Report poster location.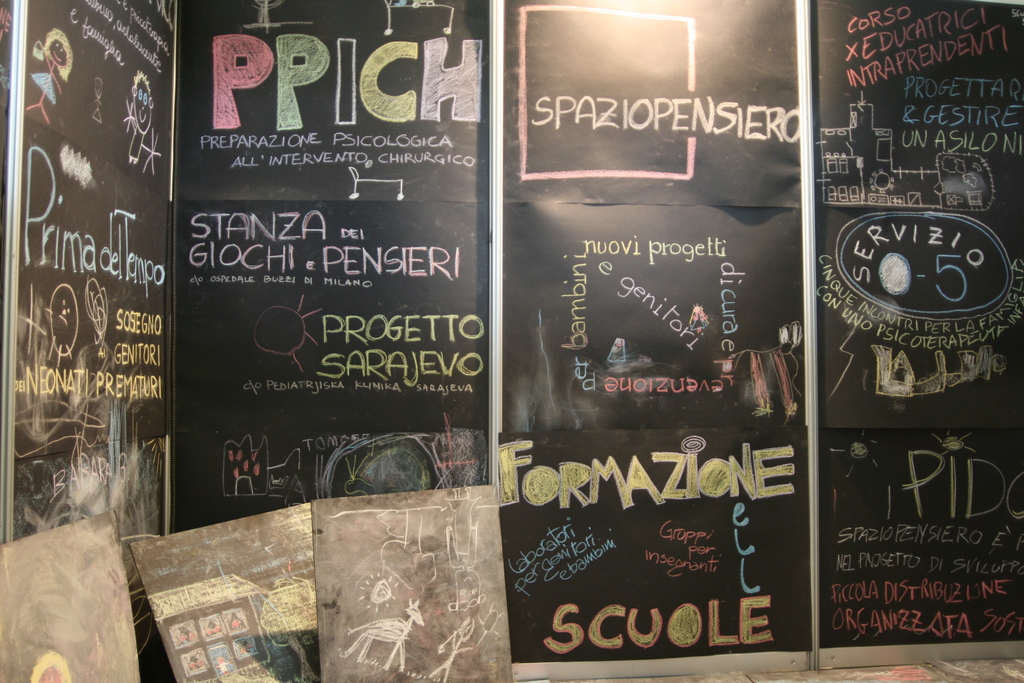
Report: [810, 0, 1023, 210].
